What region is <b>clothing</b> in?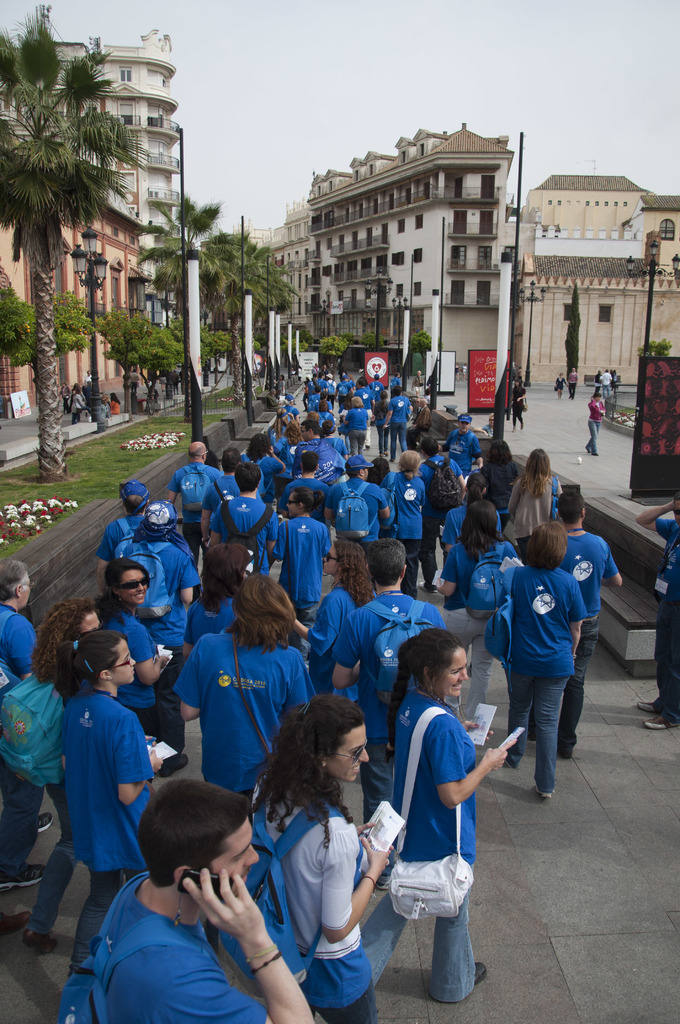
locate(101, 526, 194, 757).
